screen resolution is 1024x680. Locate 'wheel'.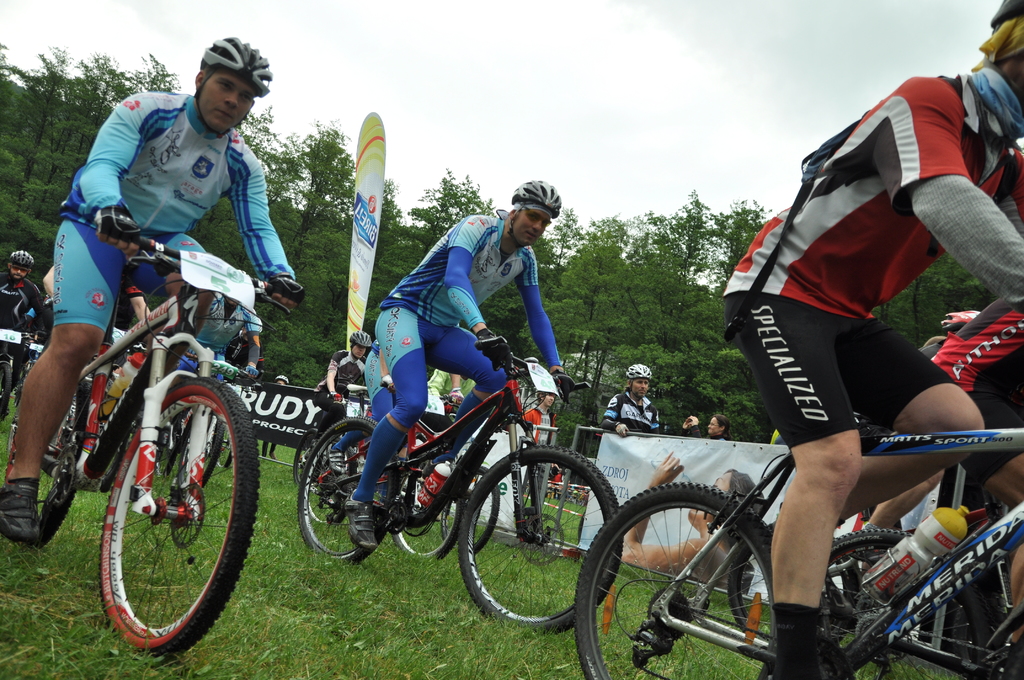
{"x1": 296, "y1": 430, "x2": 314, "y2": 485}.
